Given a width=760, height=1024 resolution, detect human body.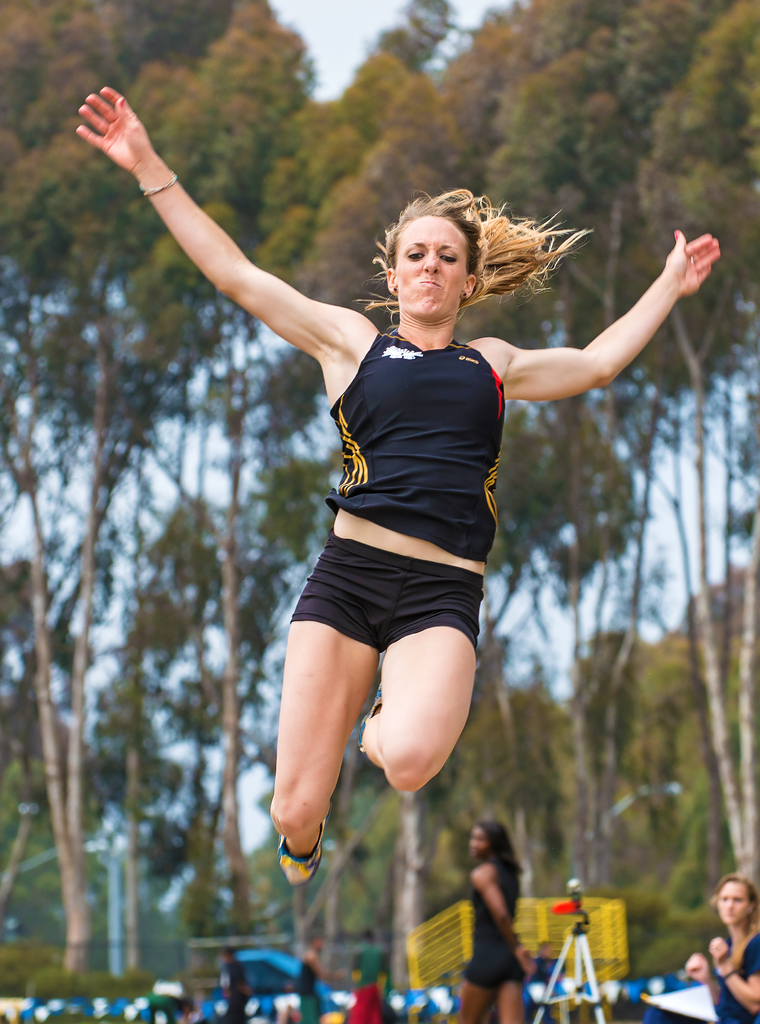
left=455, top=862, right=537, bottom=1023.
